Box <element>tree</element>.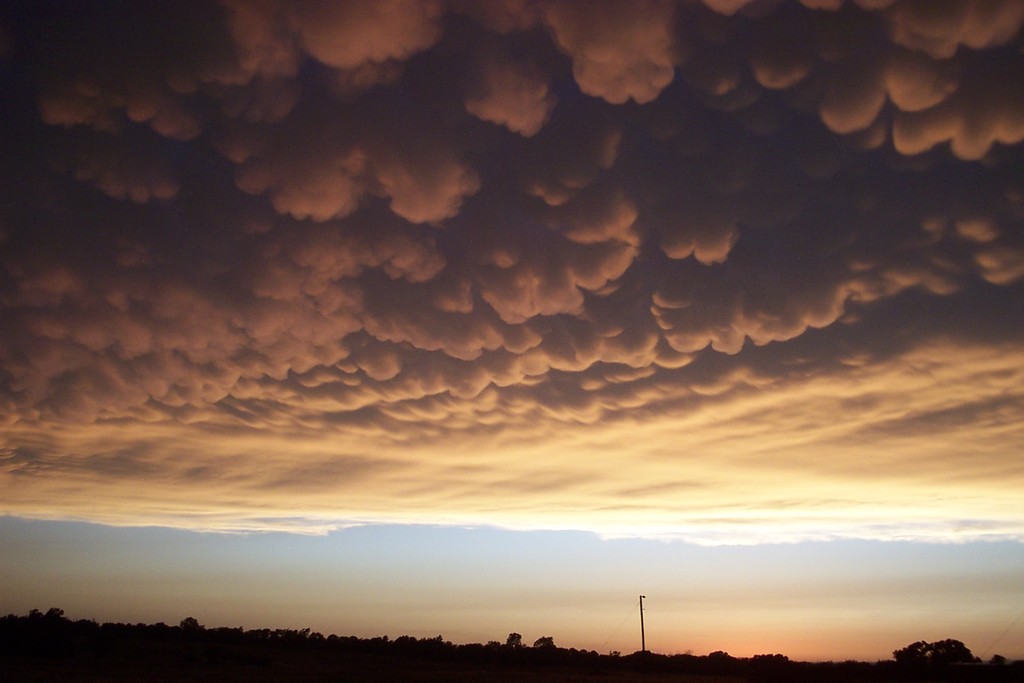
region(927, 638, 981, 667).
